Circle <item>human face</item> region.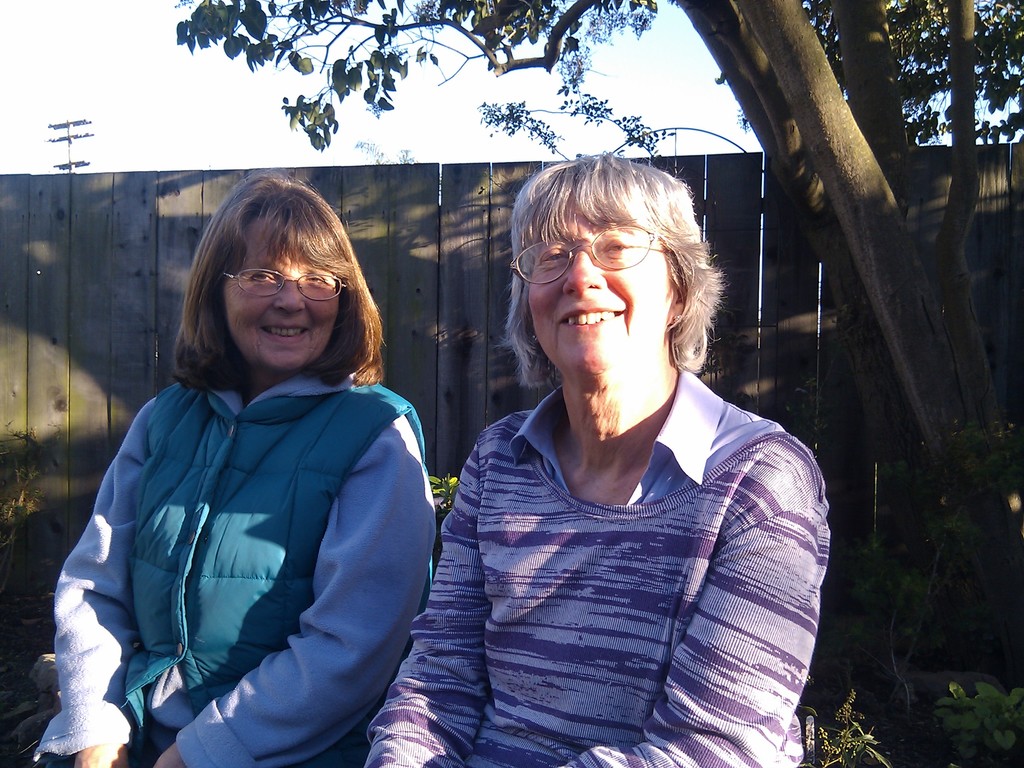
Region: bbox=(220, 223, 342, 374).
